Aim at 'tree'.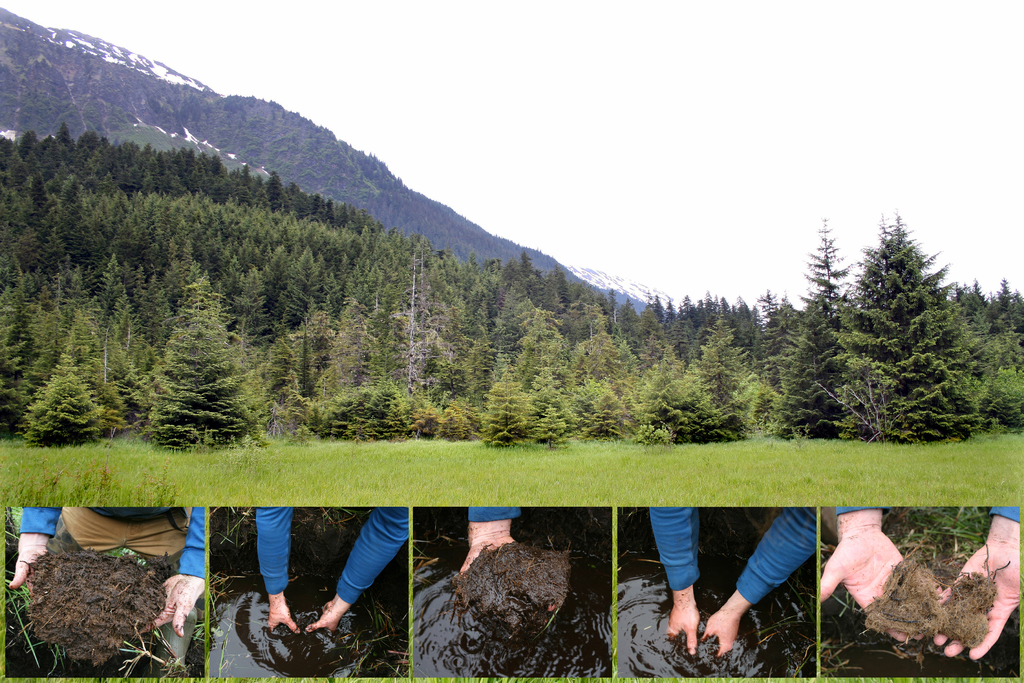
Aimed at left=15, top=177, right=58, bottom=259.
